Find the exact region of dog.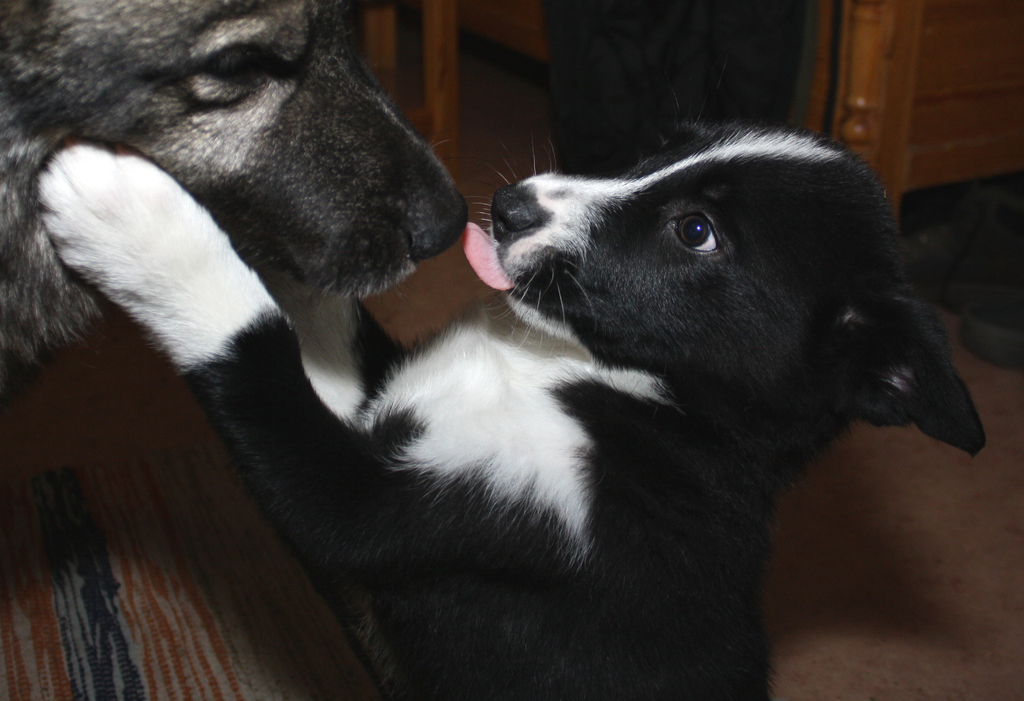
Exact region: crop(36, 58, 988, 700).
